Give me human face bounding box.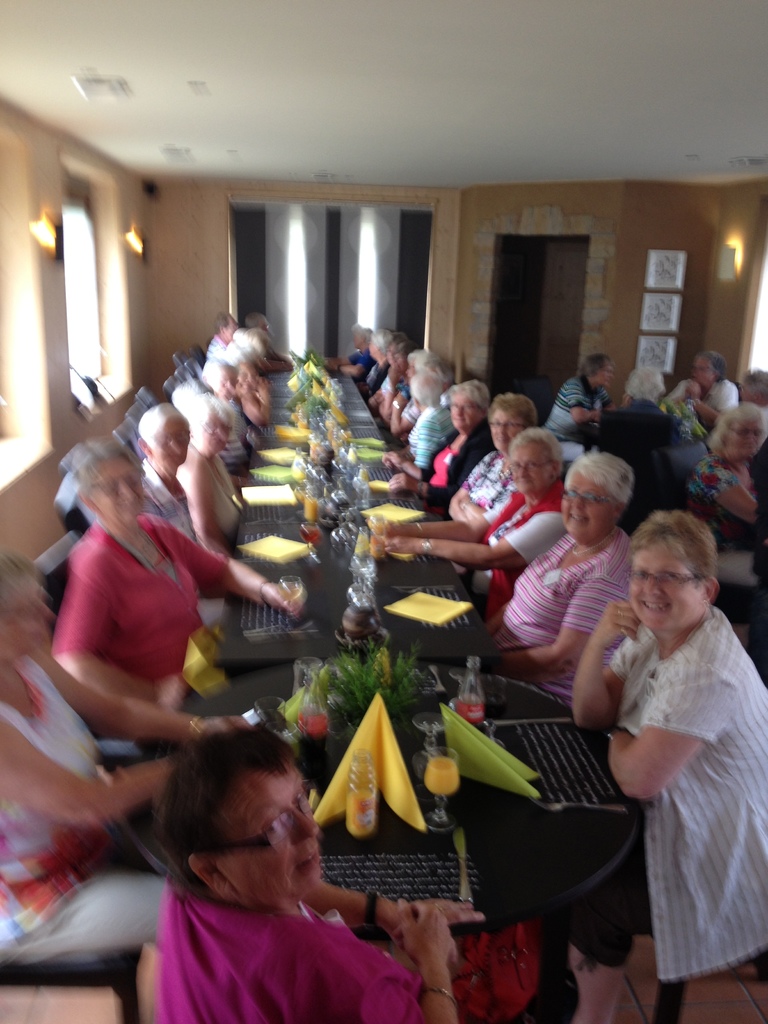
725/423/764/456.
